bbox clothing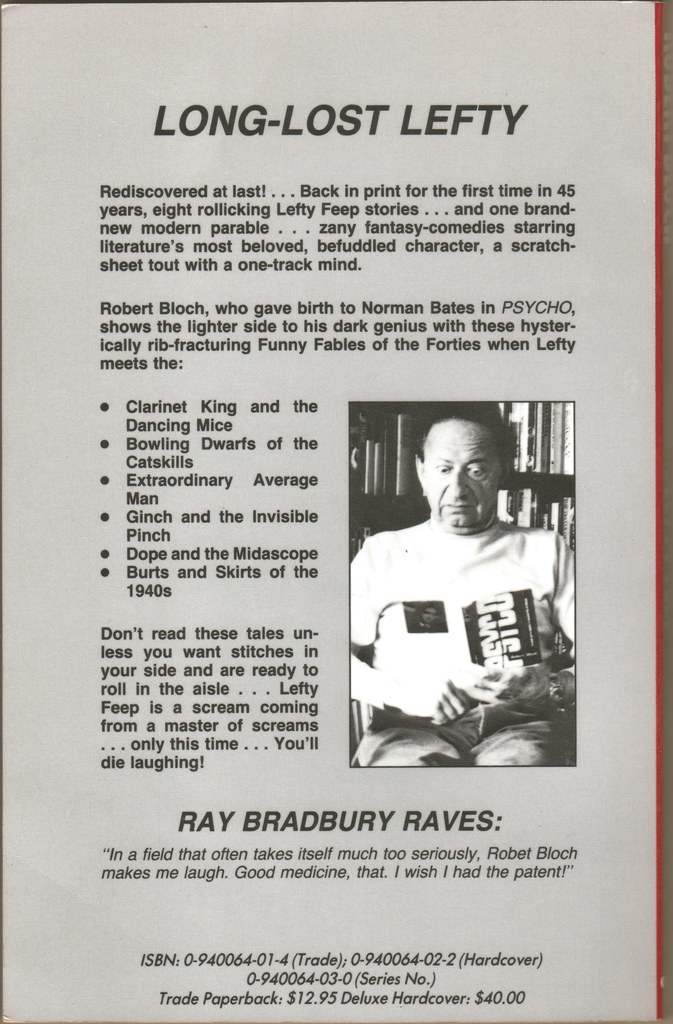
(left=348, top=517, right=576, bottom=708)
